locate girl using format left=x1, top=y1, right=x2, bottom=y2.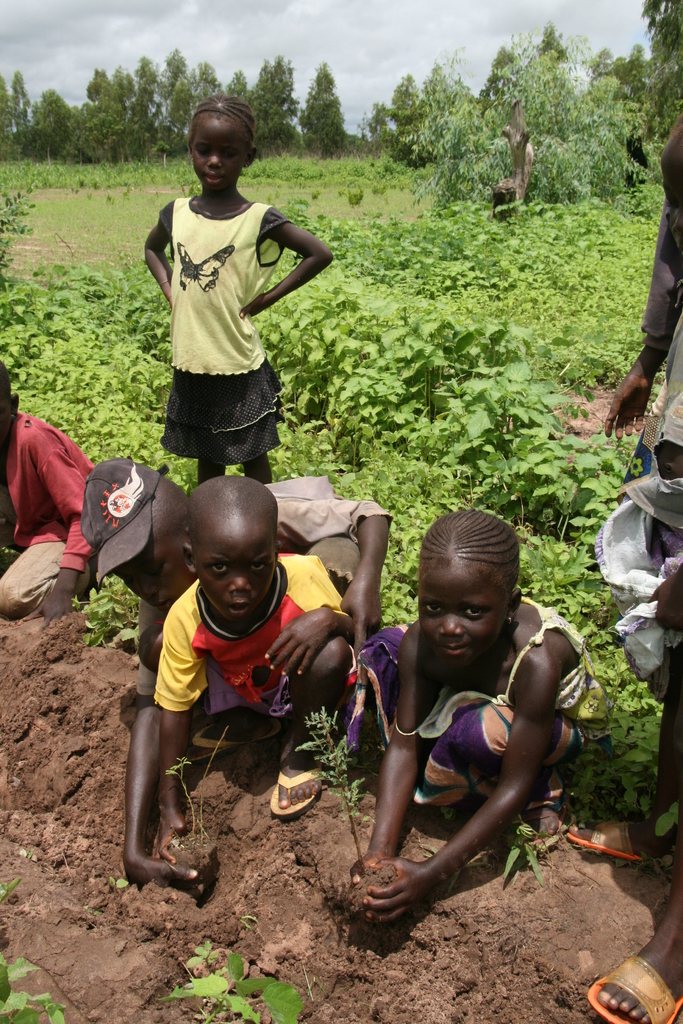
left=138, top=92, right=334, bottom=488.
